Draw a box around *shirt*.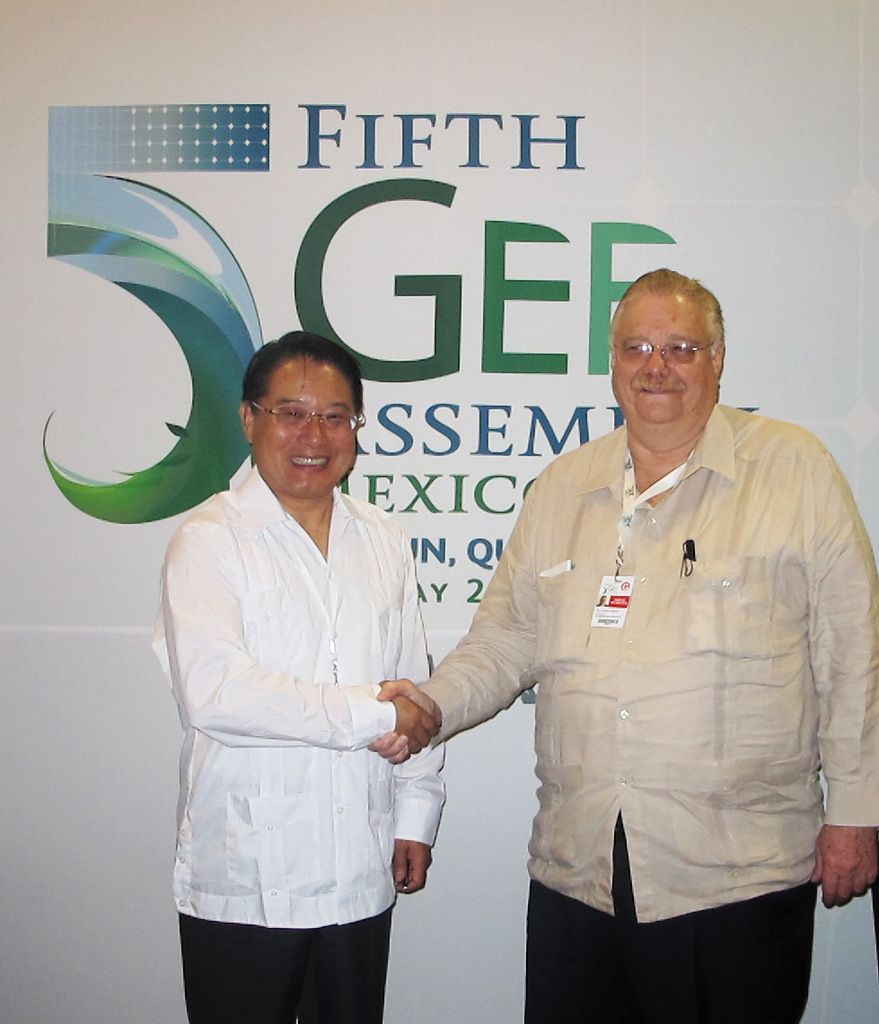
left=407, top=362, right=861, bottom=949.
